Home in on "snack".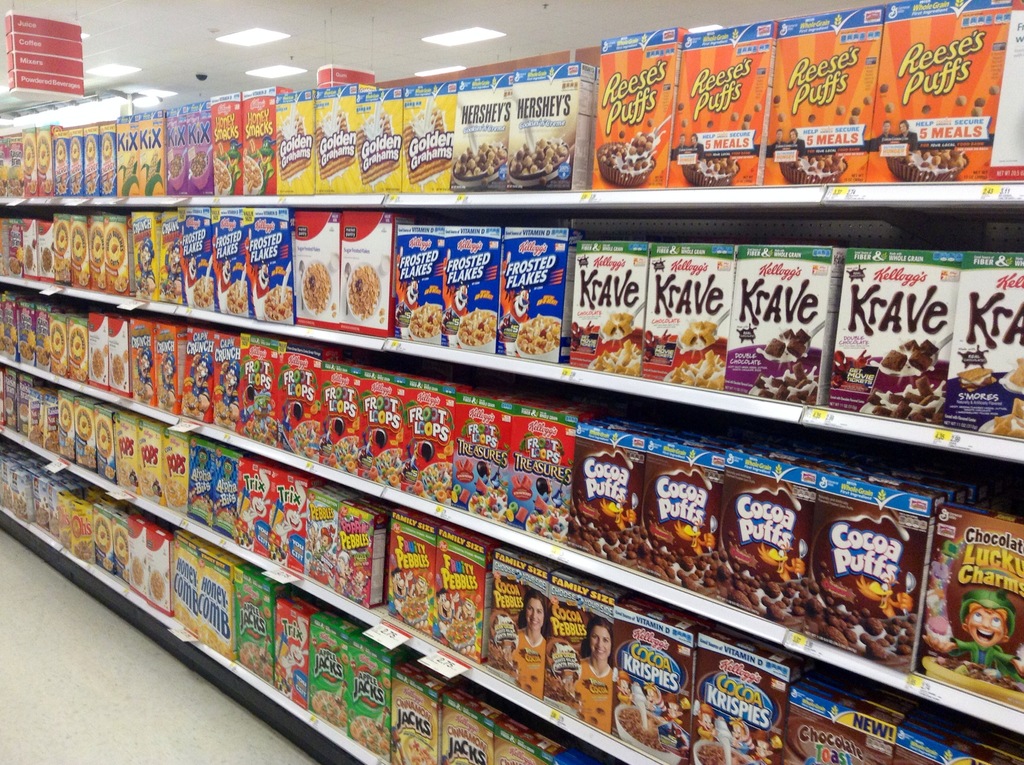
Homed in at 402, 111, 453, 184.
